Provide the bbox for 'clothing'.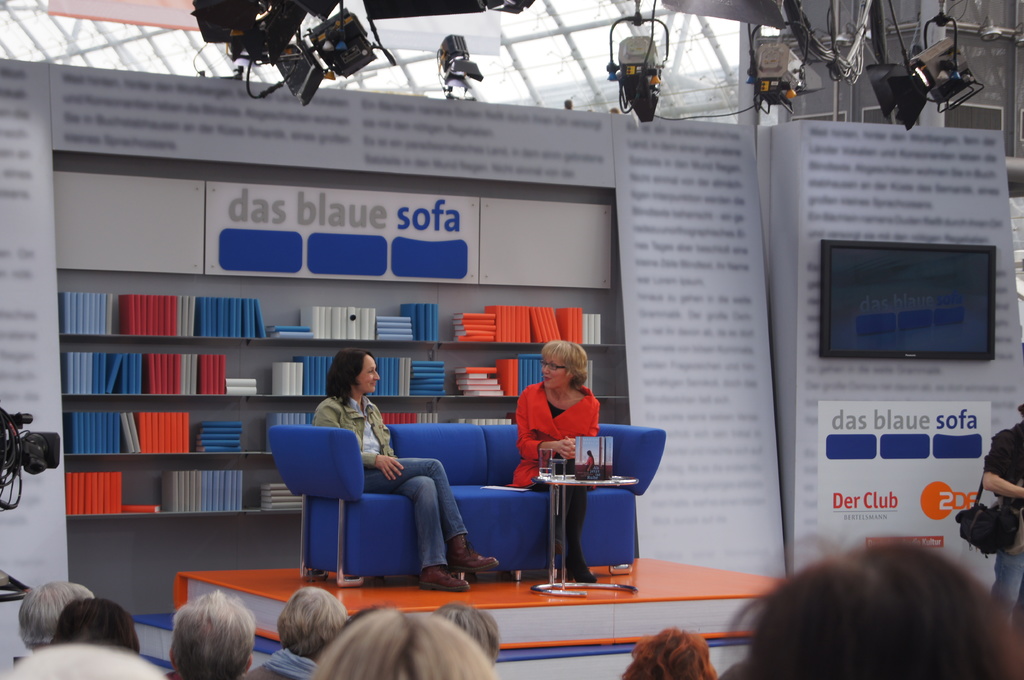
[241,649,303,679].
